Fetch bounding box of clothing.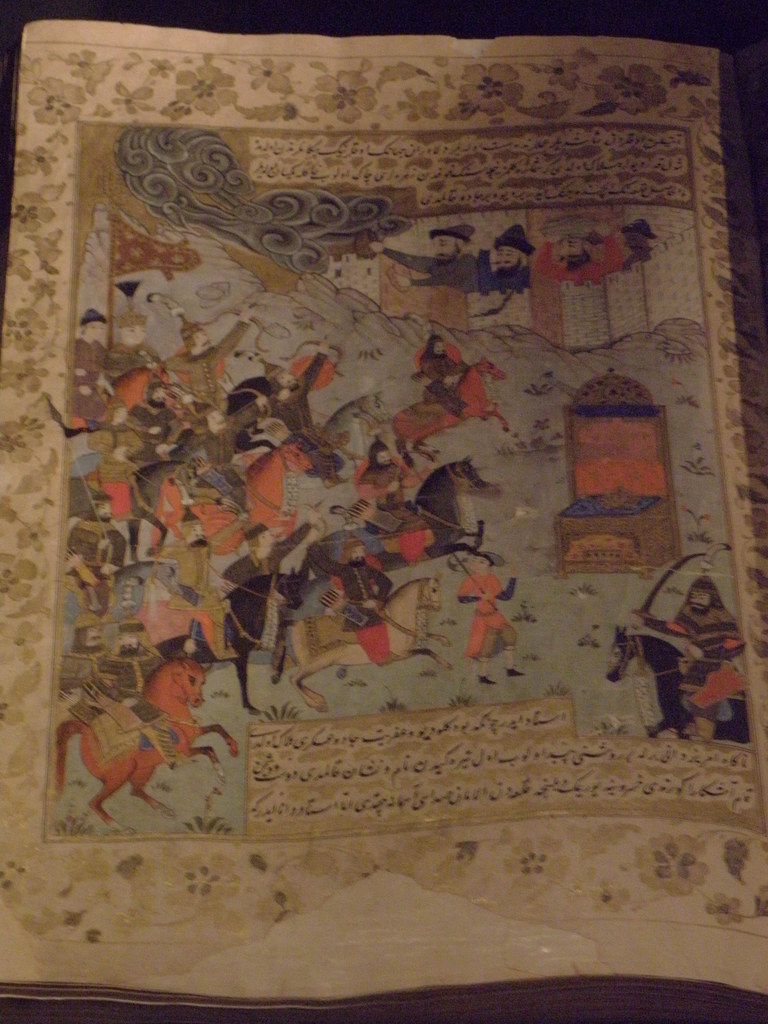
Bbox: box(333, 561, 394, 669).
